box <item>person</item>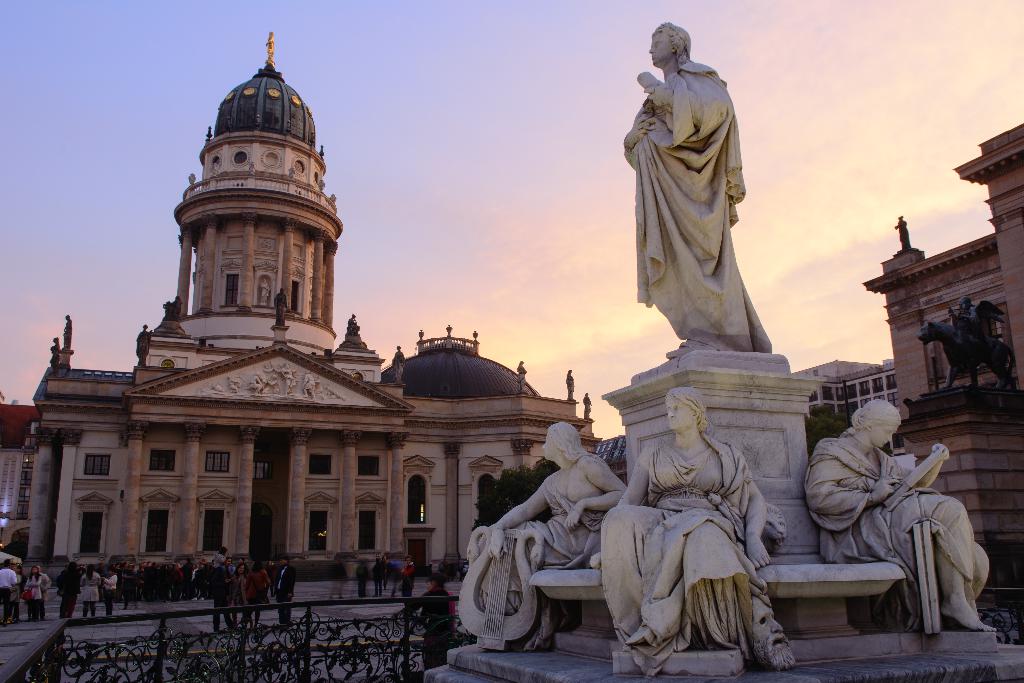
region(28, 559, 49, 621)
